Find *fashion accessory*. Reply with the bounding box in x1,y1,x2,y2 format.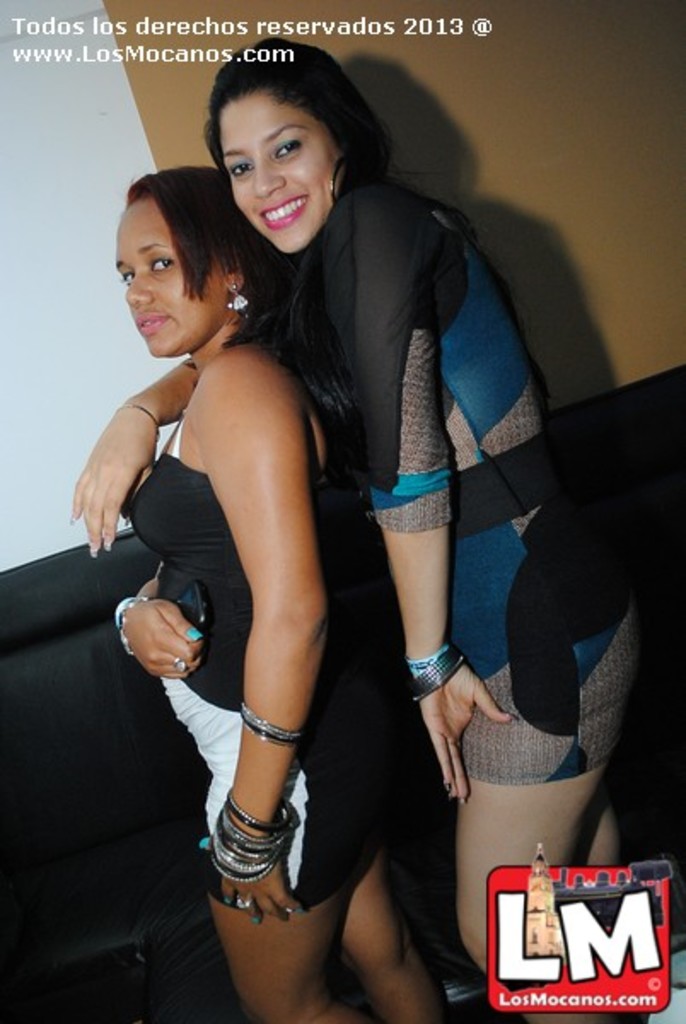
218,282,244,314.
